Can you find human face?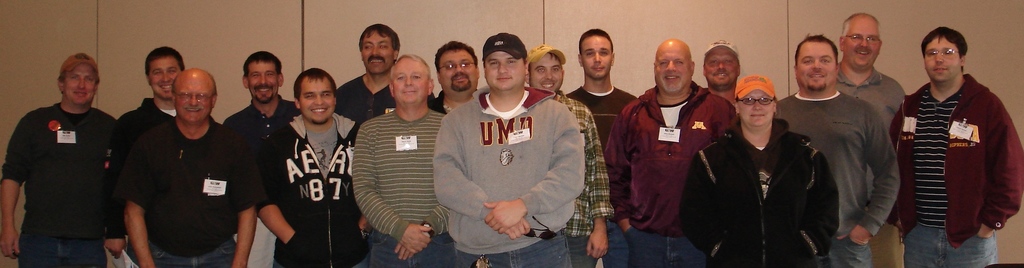
Yes, bounding box: bbox=[699, 44, 736, 83].
